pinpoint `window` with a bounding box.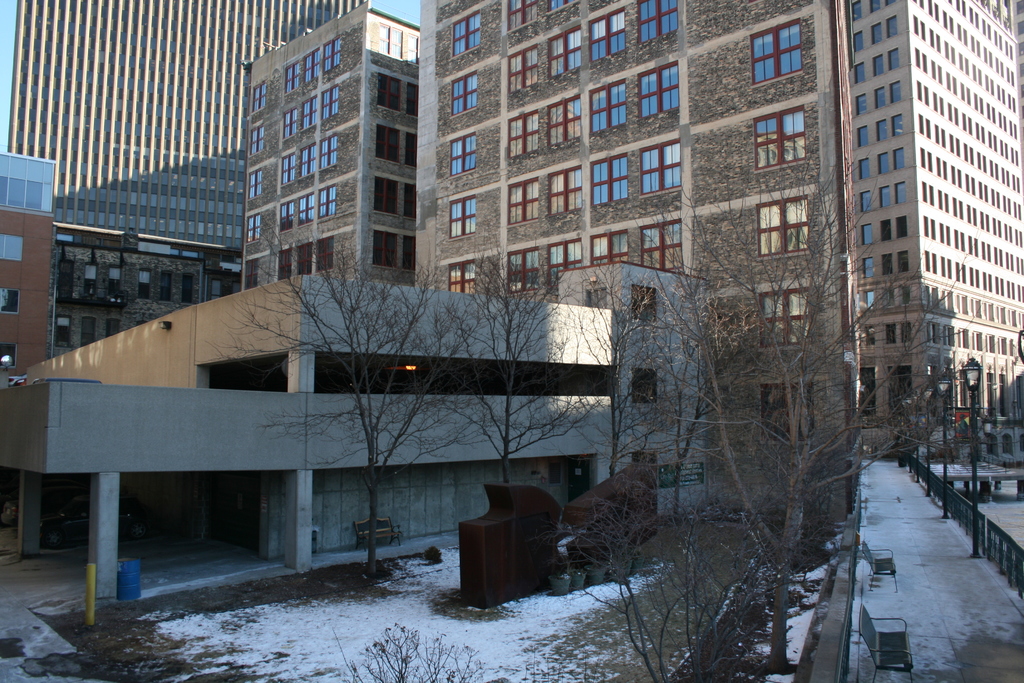
<region>897, 253, 910, 272</region>.
